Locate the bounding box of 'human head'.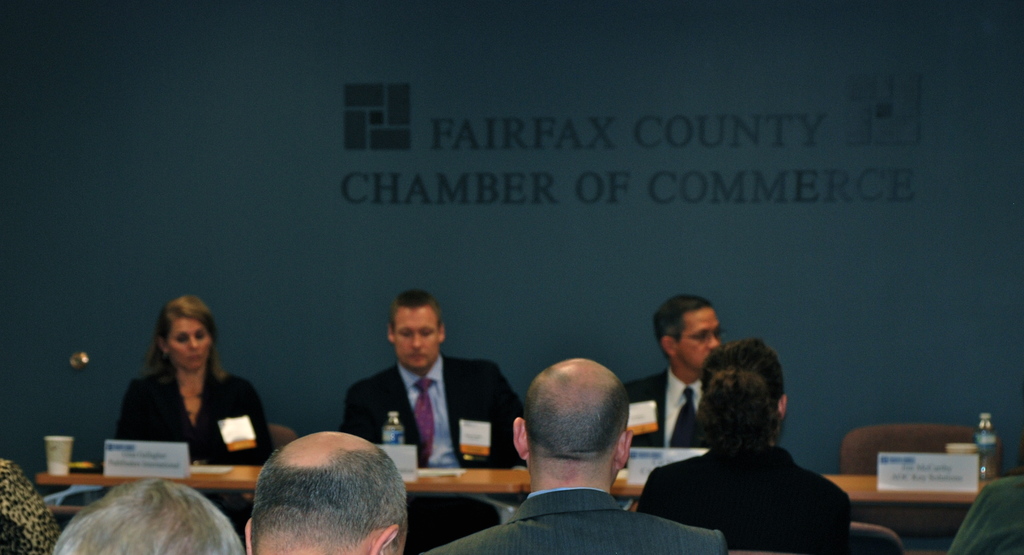
Bounding box: [52, 477, 245, 554].
